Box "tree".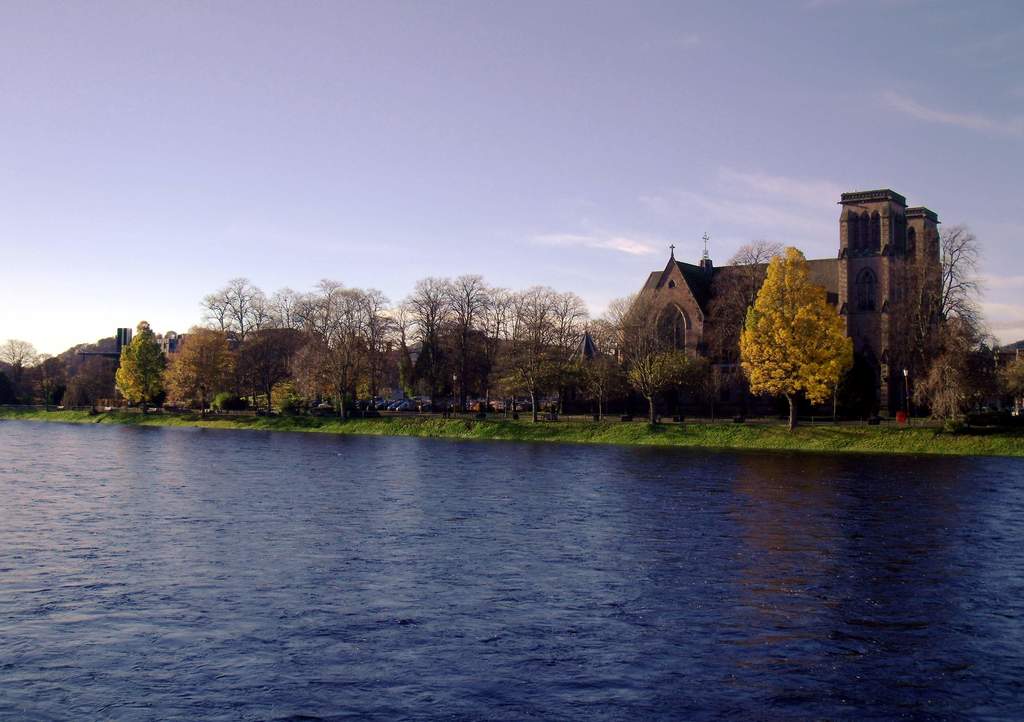
{"left": 332, "top": 283, "right": 406, "bottom": 418}.
